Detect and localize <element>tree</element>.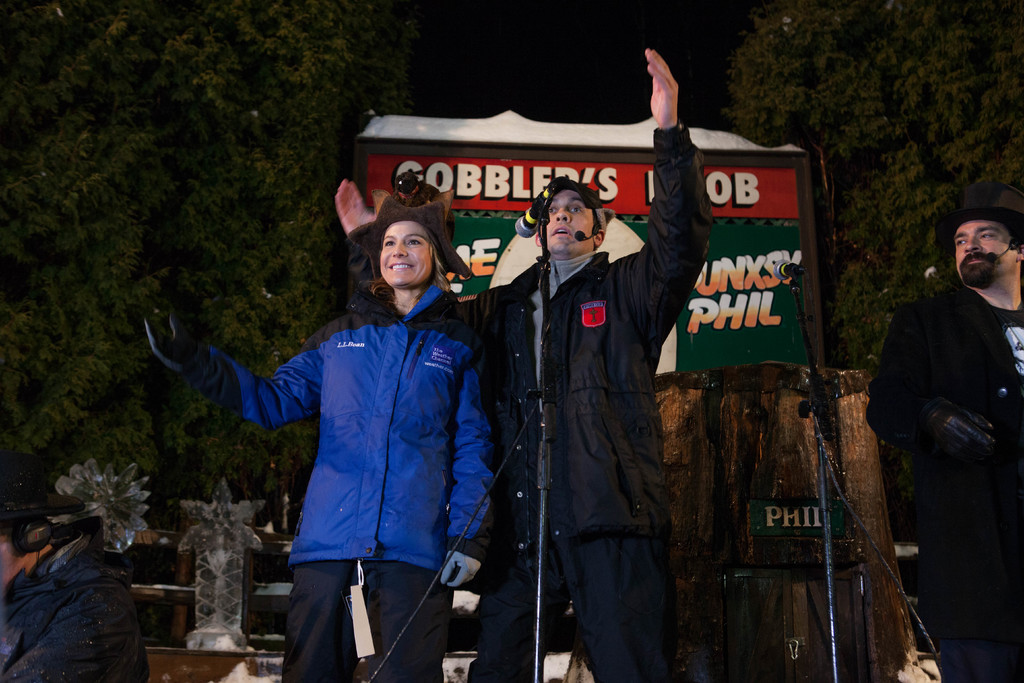
Localized at {"x1": 716, "y1": 0, "x2": 1020, "y2": 372}.
